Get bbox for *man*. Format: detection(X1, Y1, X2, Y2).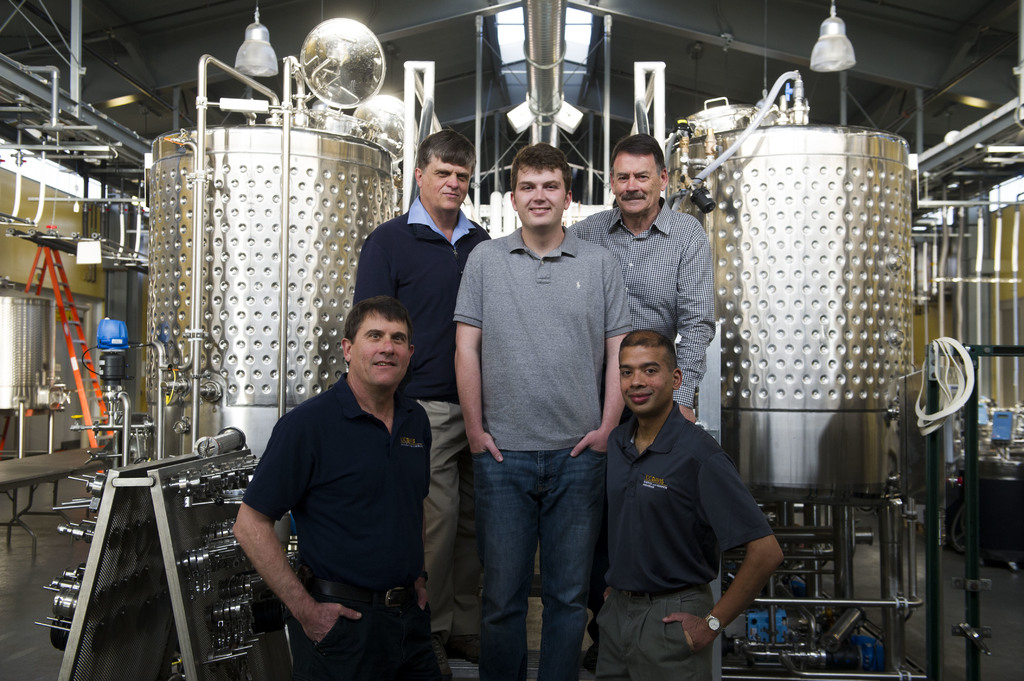
detection(442, 145, 636, 661).
